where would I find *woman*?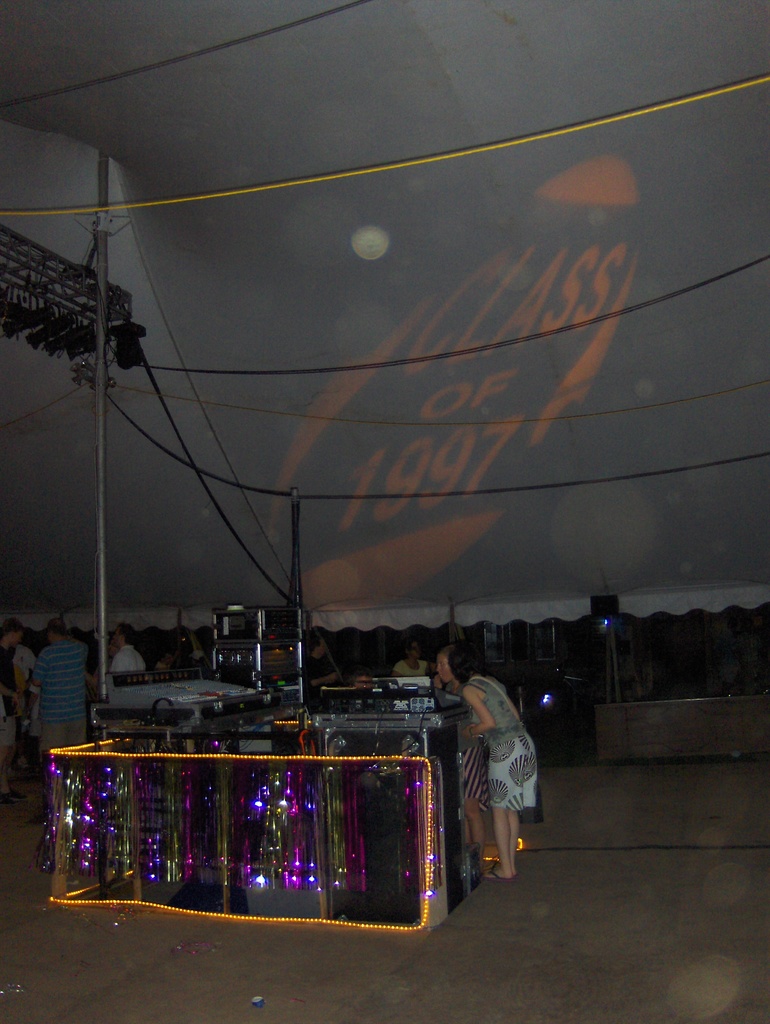
At <bbox>429, 646, 490, 859</bbox>.
